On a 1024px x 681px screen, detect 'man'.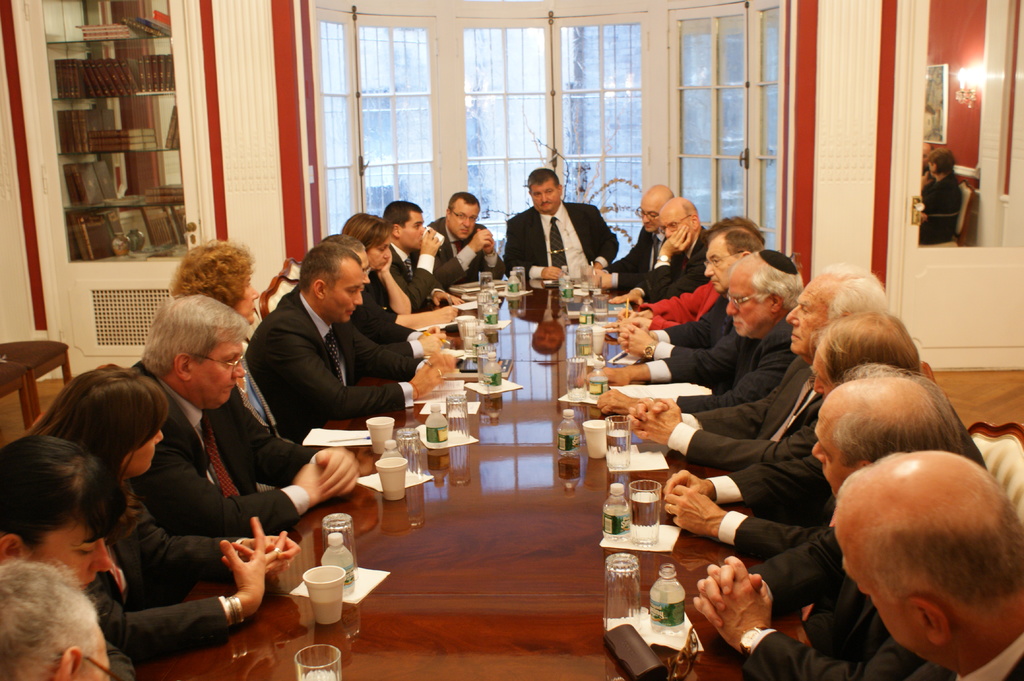
rect(501, 166, 619, 283).
